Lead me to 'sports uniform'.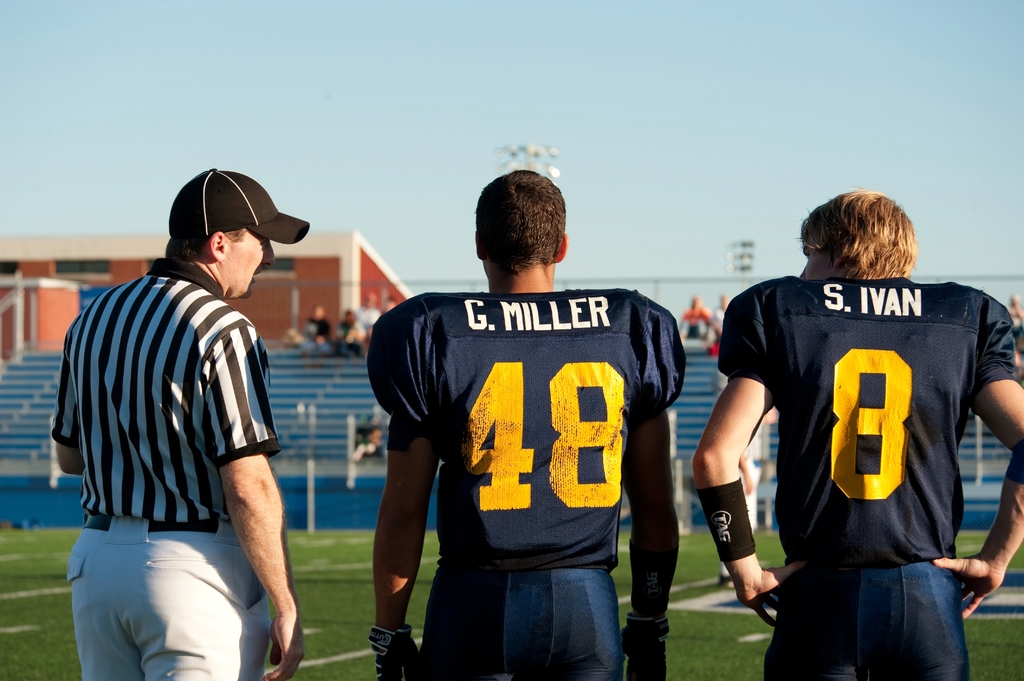
Lead to BBox(719, 265, 1023, 680).
